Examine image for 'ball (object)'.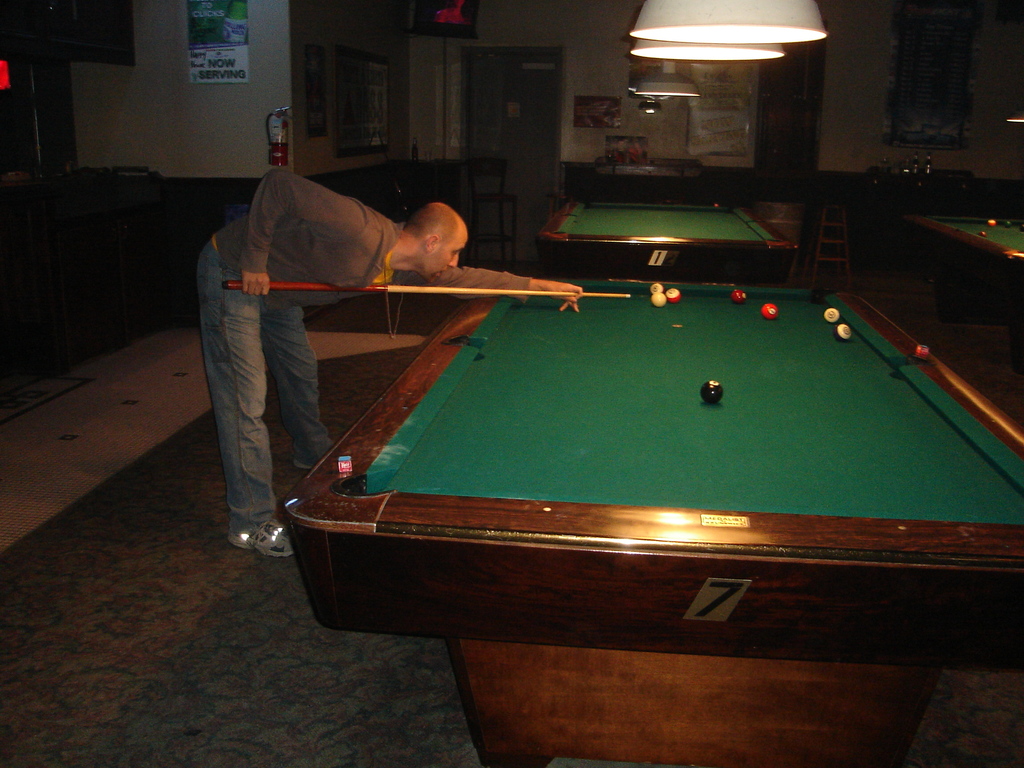
Examination result: detection(989, 219, 997, 227).
